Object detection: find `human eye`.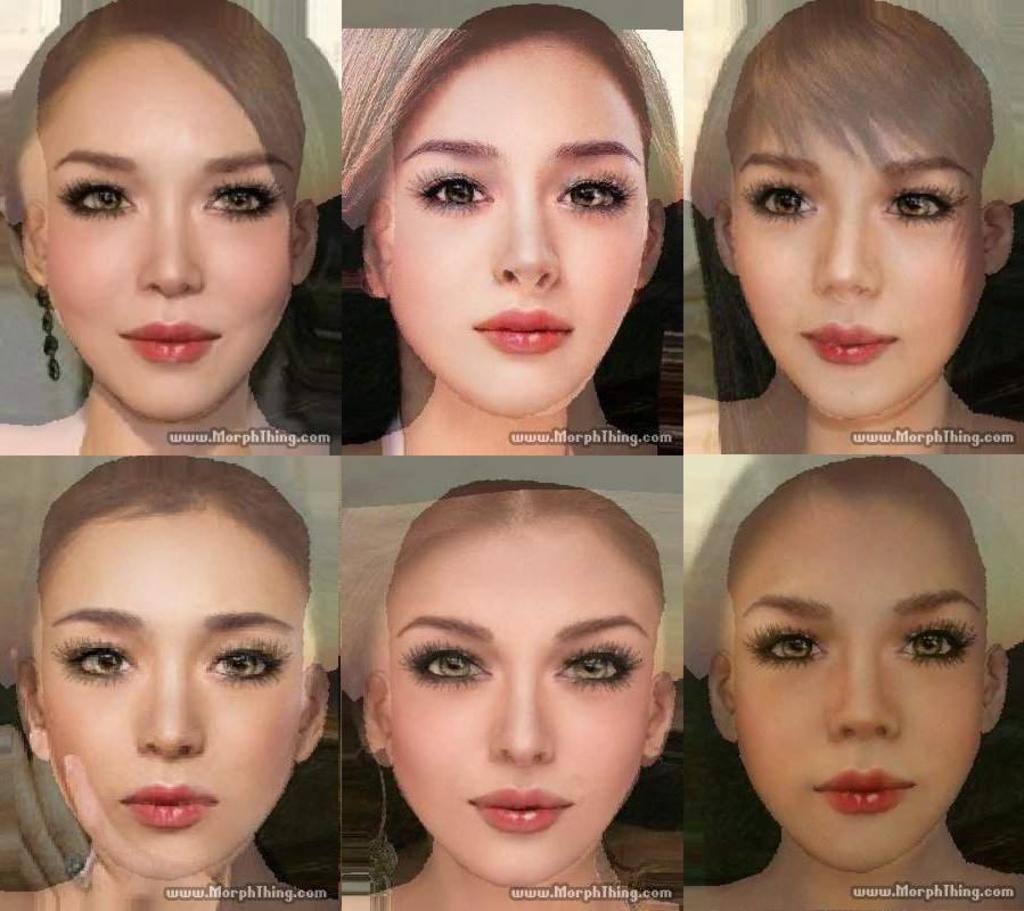
x1=202, y1=633, x2=292, y2=692.
